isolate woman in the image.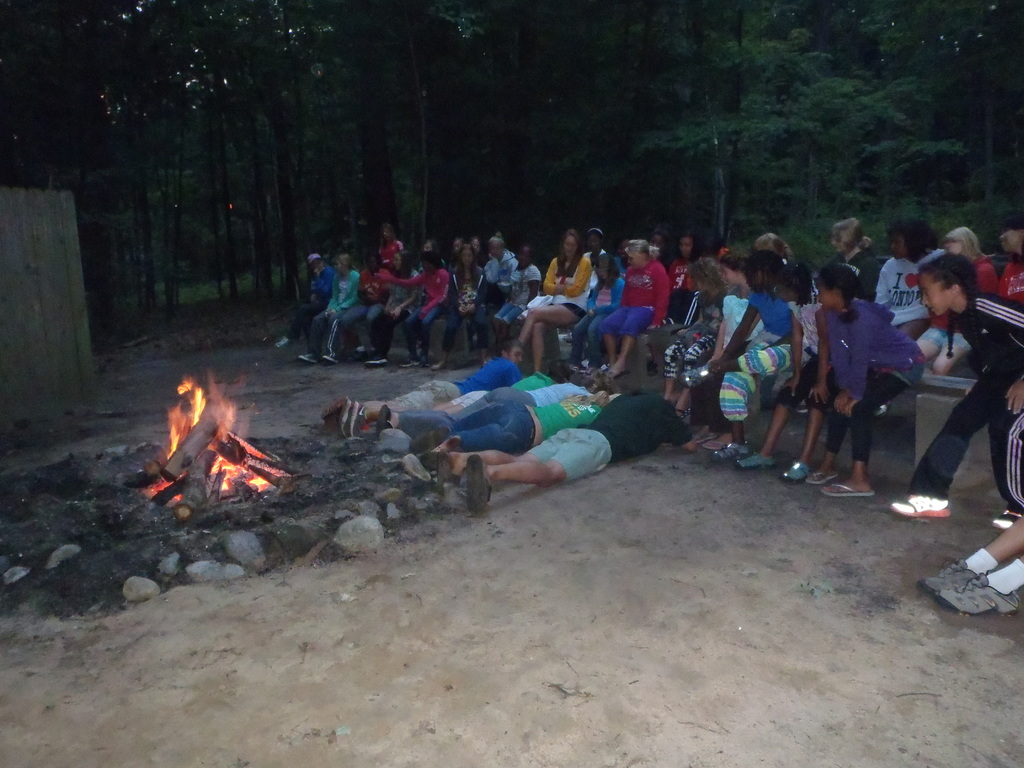
Isolated region: box=[397, 388, 624, 470].
